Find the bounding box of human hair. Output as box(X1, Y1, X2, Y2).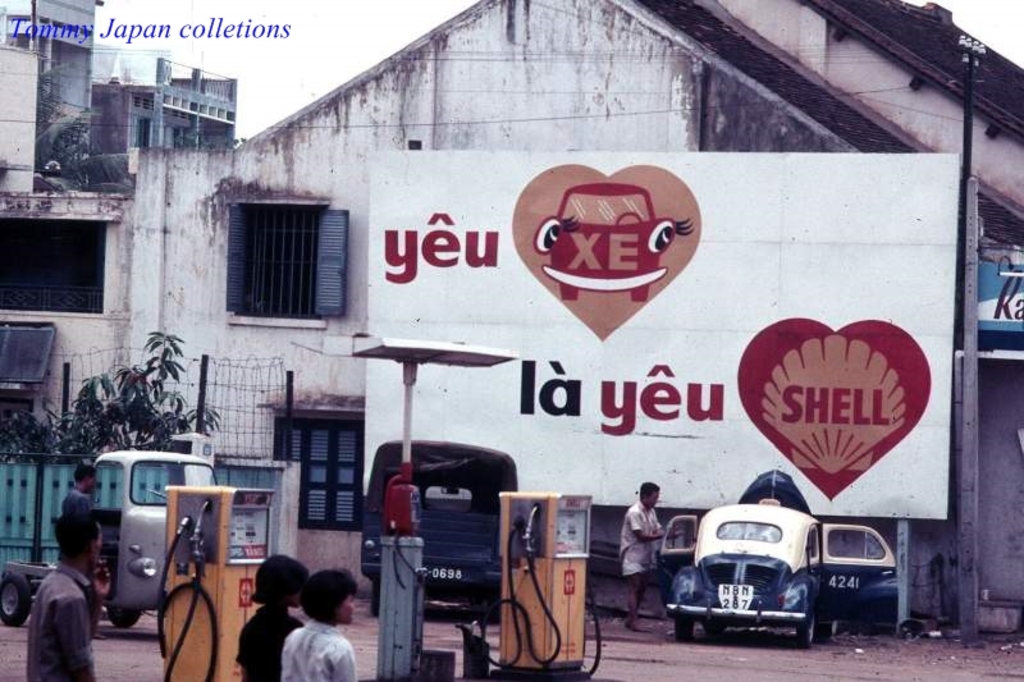
box(74, 464, 99, 486).
